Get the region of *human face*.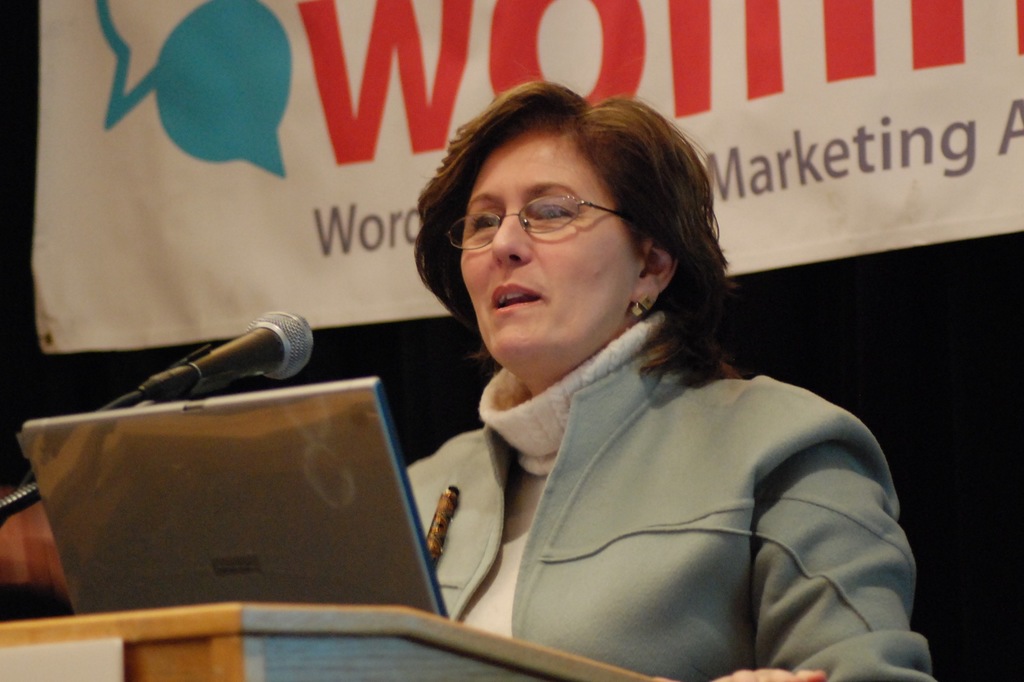
<bbox>460, 122, 630, 370</bbox>.
